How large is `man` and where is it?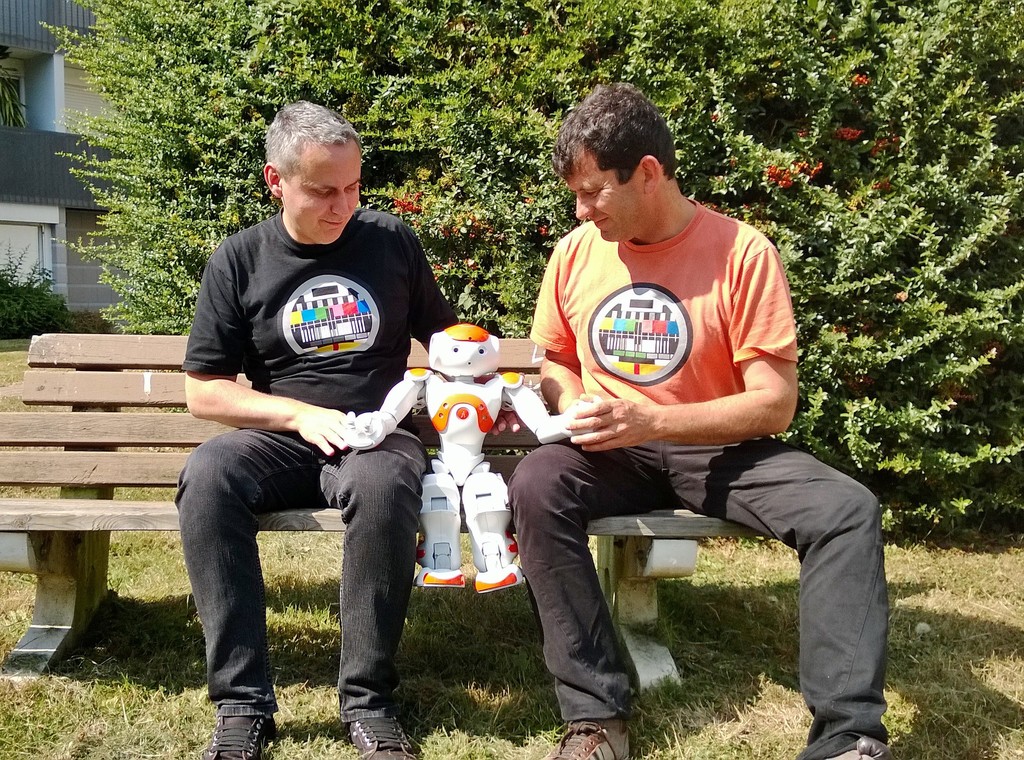
Bounding box: pyautogui.locateOnScreen(177, 88, 453, 759).
